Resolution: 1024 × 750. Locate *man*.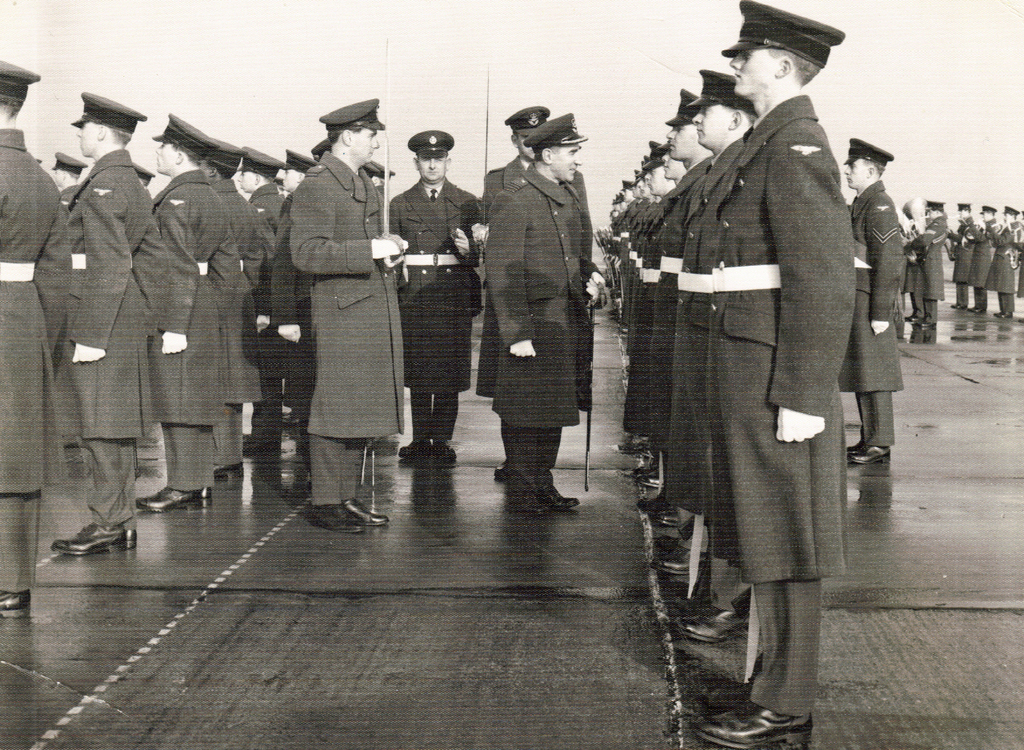
x1=949, y1=202, x2=978, y2=313.
